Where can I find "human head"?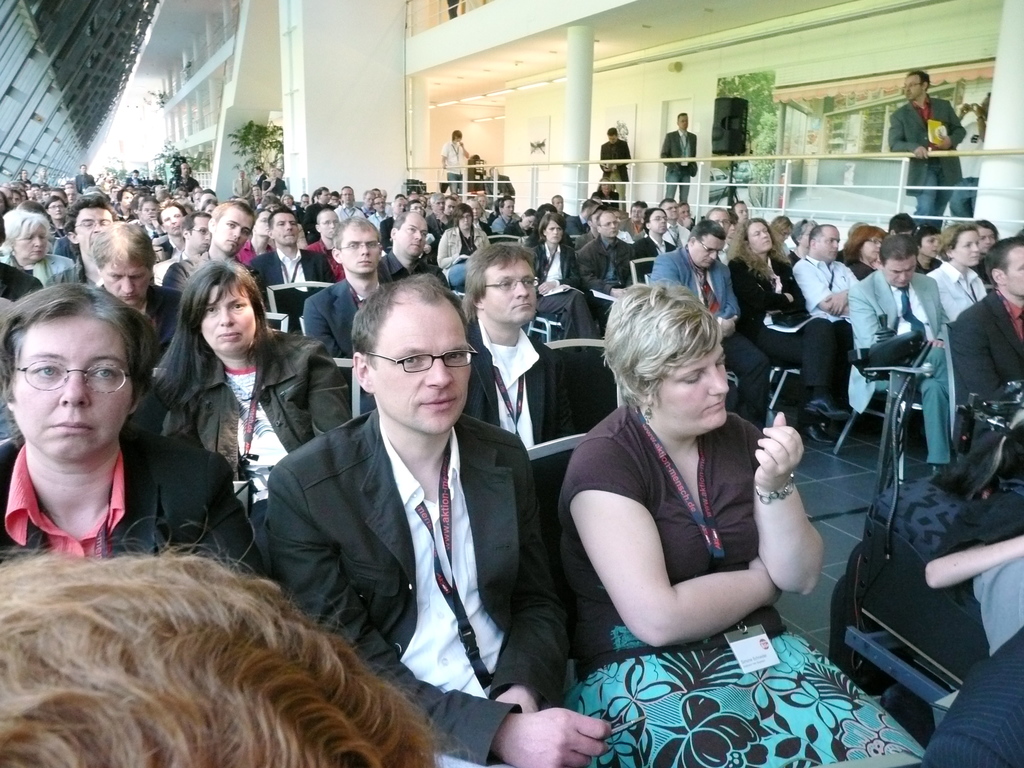
You can find it at BBox(543, 213, 564, 242).
